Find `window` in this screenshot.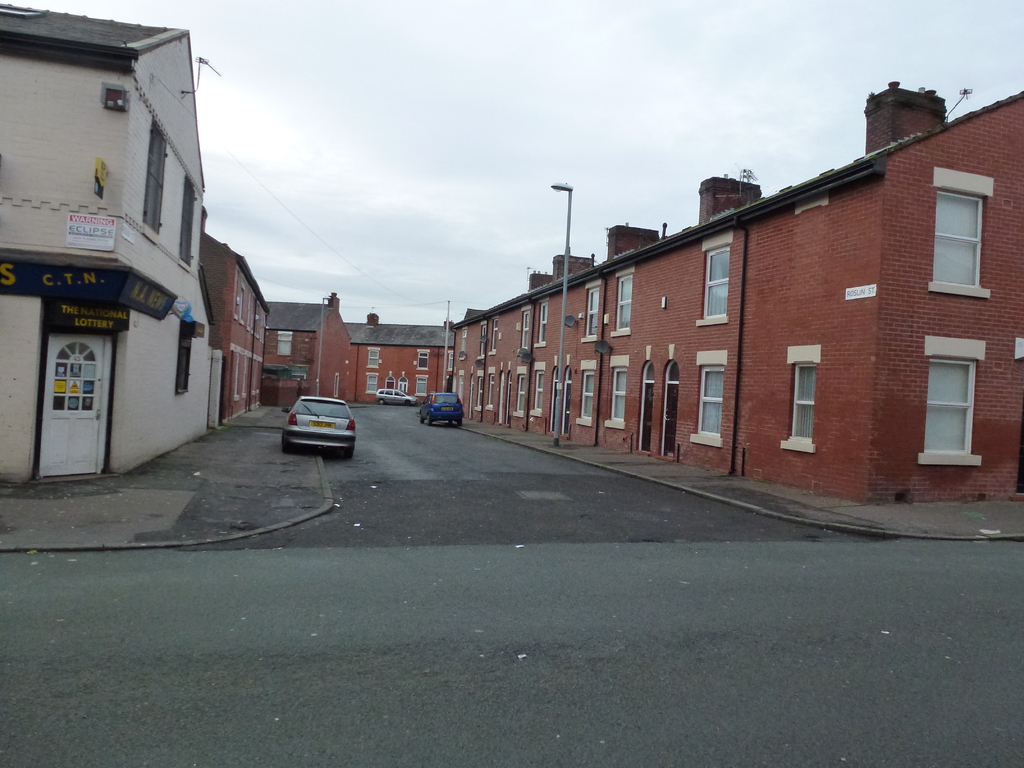
The bounding box for `window` is <bbox>490, 318, 498, 353</bbox>.
